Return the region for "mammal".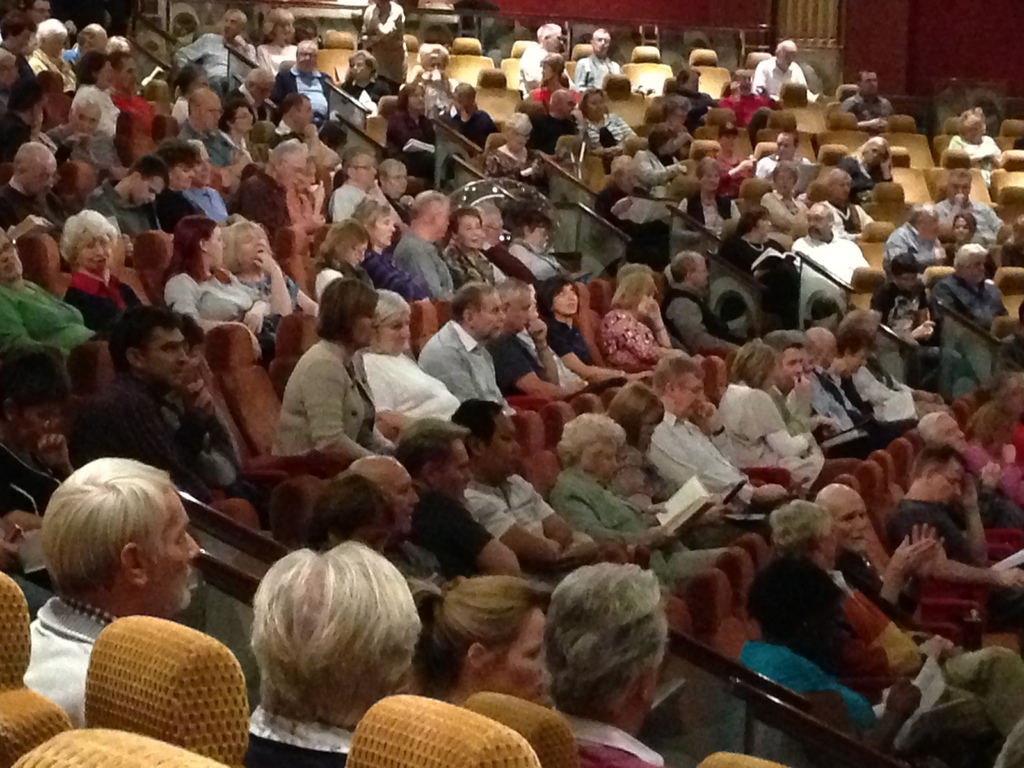
box=[806, 328, 915, 471].
